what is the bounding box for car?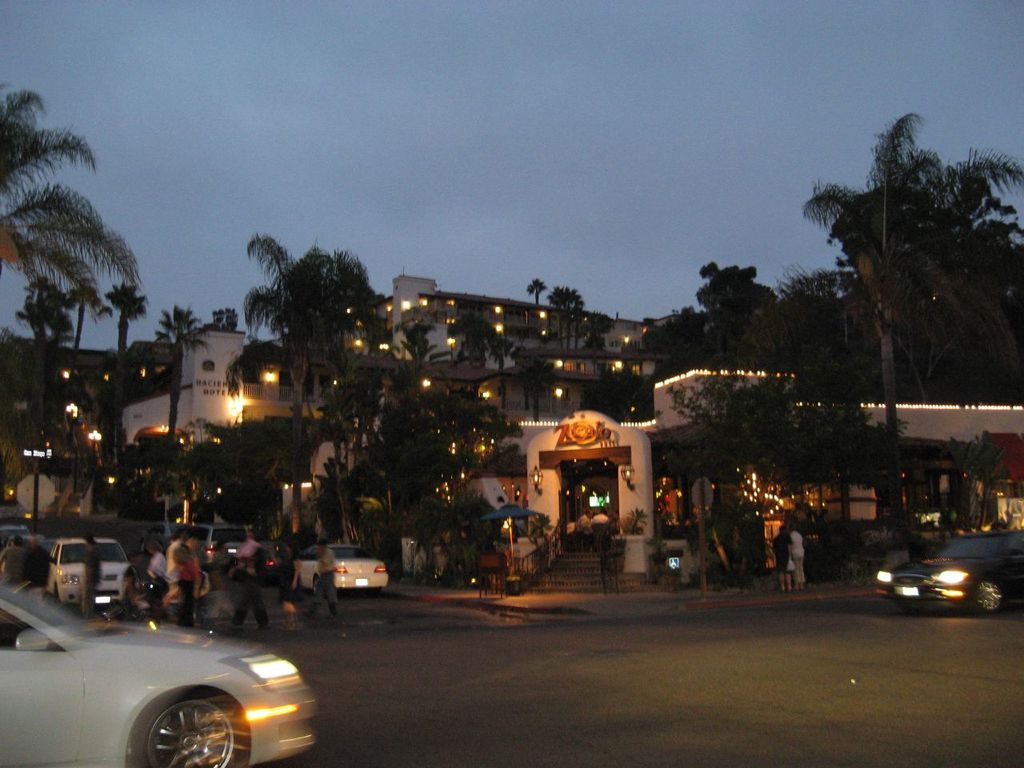
(left=872, top=530, right=1023, bottom=618).
